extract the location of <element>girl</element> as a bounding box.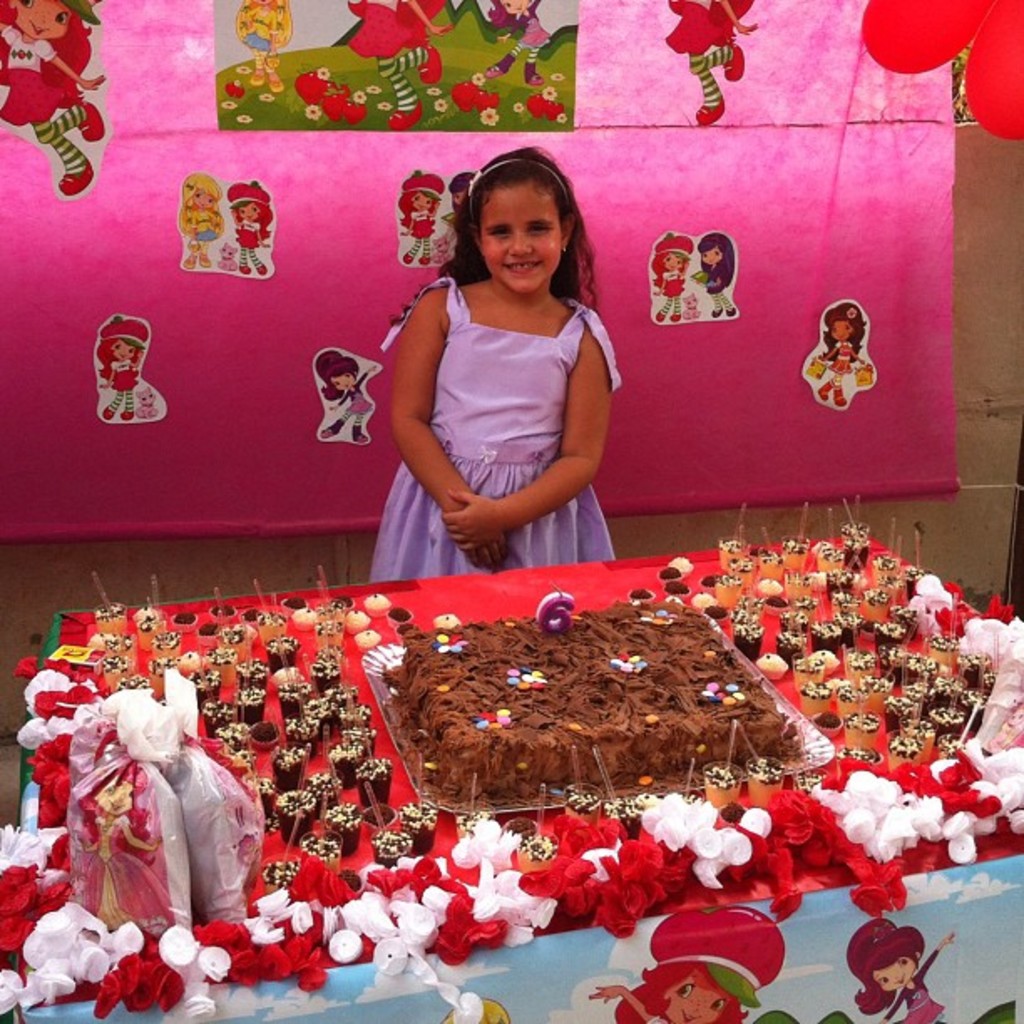
[591, 910, 785, 1022].
